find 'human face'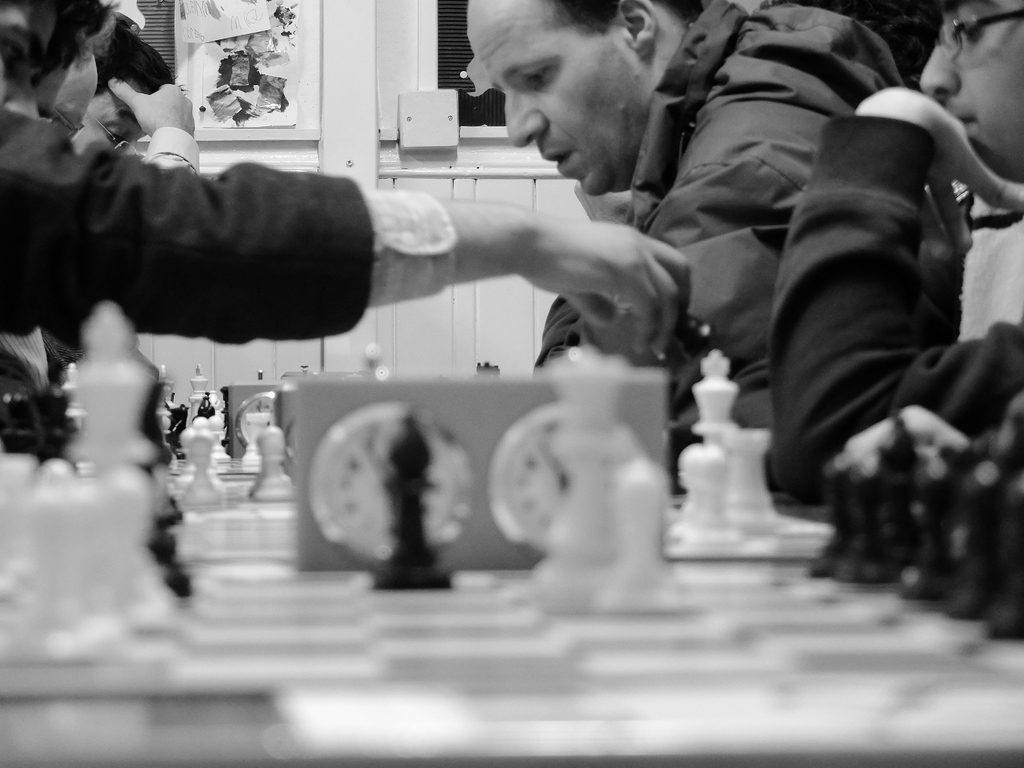
Rect(467, 0, 645, 197)
